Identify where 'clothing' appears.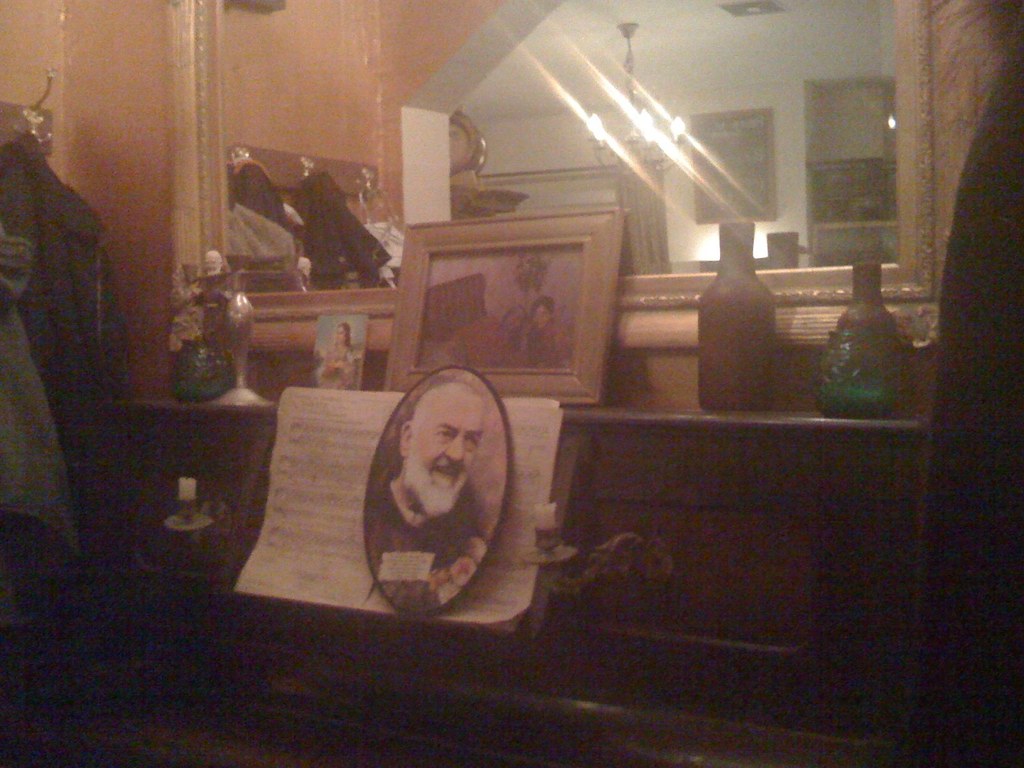
Appears at bbox=[374, 484, 484, 580].
